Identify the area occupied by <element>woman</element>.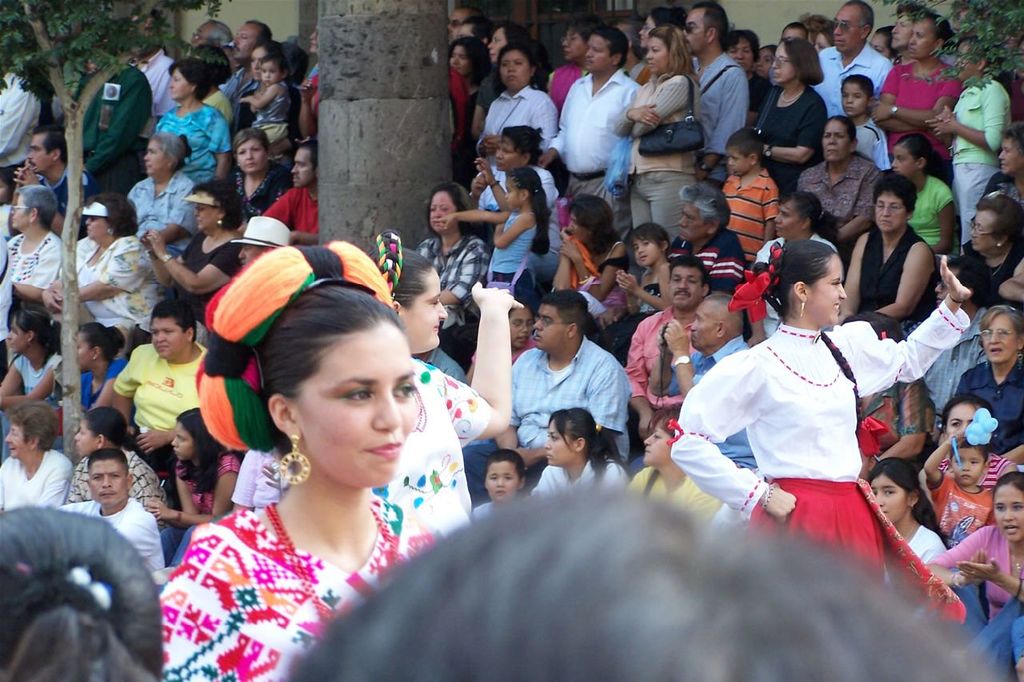
Area: box(949, 305, 1023, 471).
